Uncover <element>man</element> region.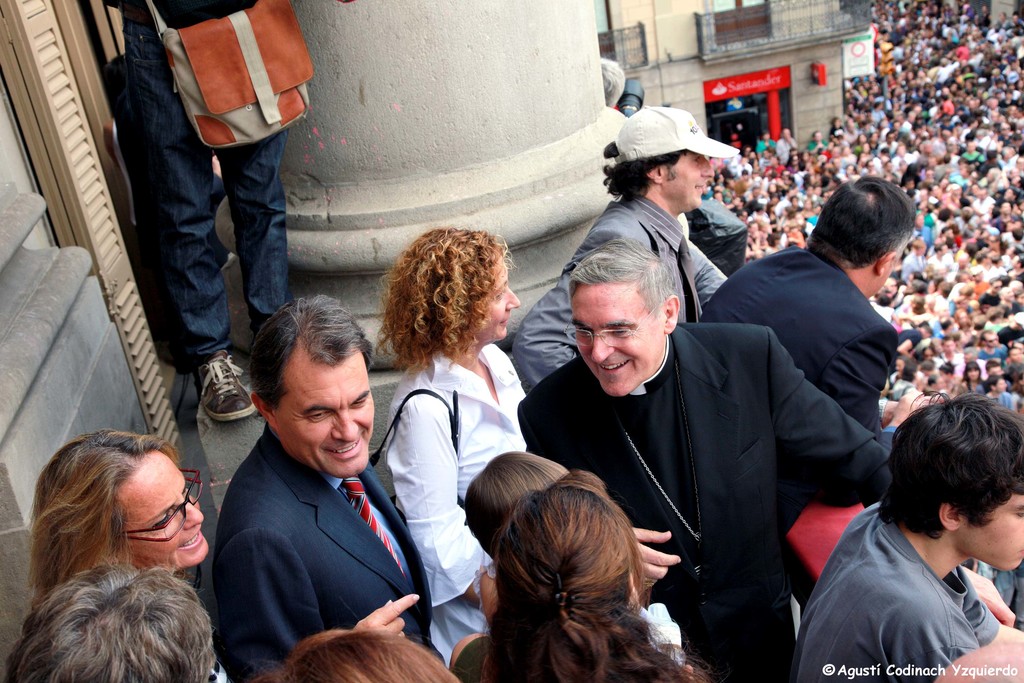
Uncovered: <box>218,294,442,682</box>.
